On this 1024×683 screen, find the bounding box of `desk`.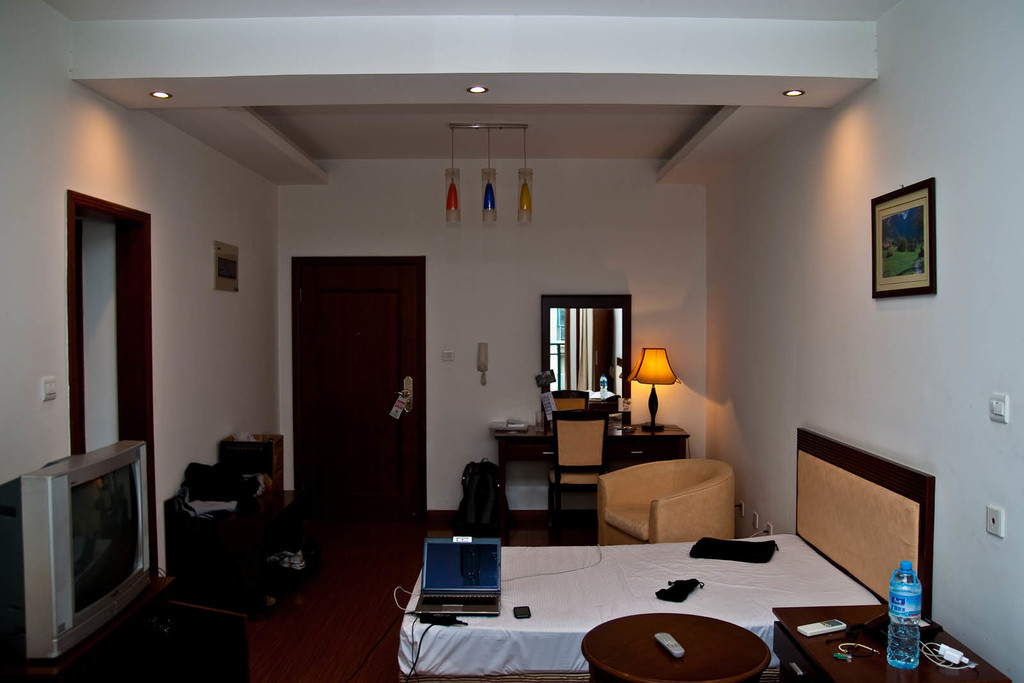
Bounding box: <bbox>438, 473, 964, 674</bbox>.
